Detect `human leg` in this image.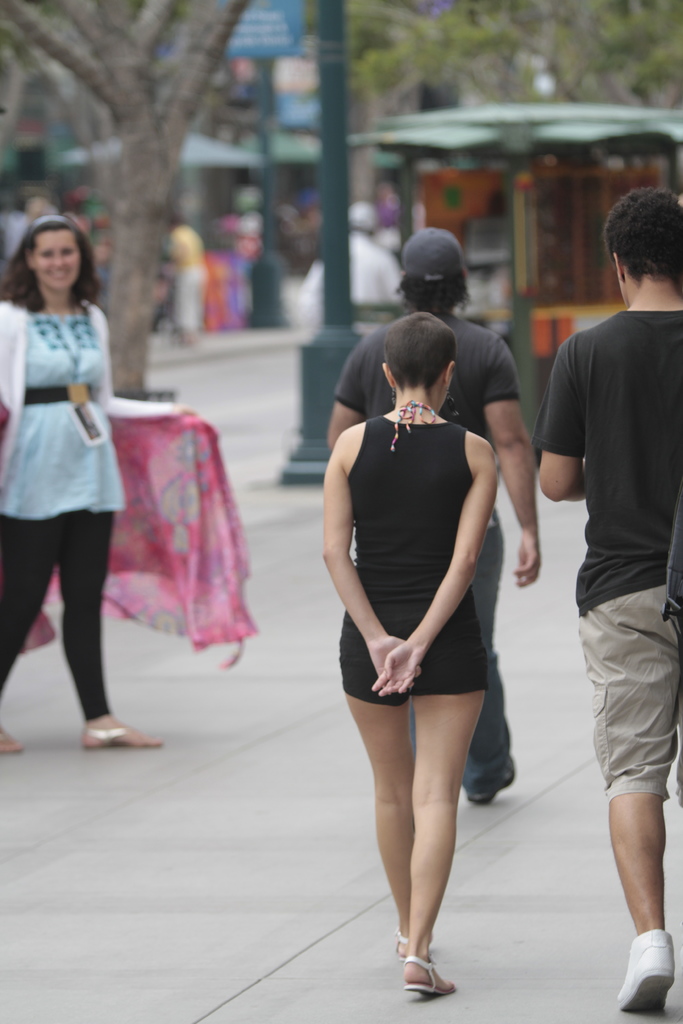
Detection: rect(0, 493, 64, 753).
